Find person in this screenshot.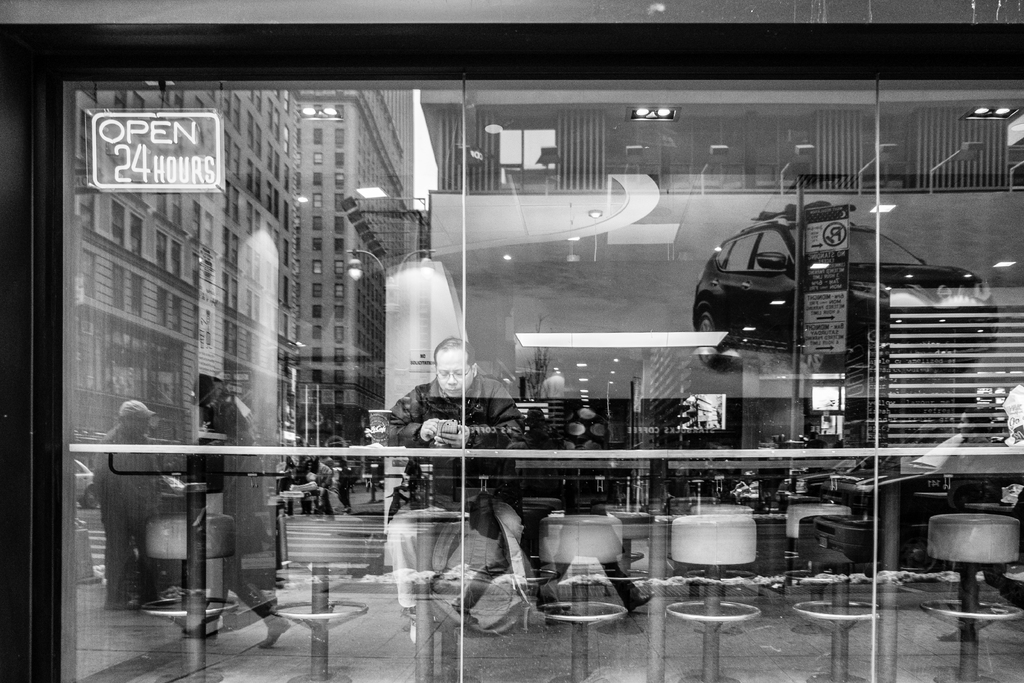
The bounding box for person is select_region(390, 336, 527, 640).
